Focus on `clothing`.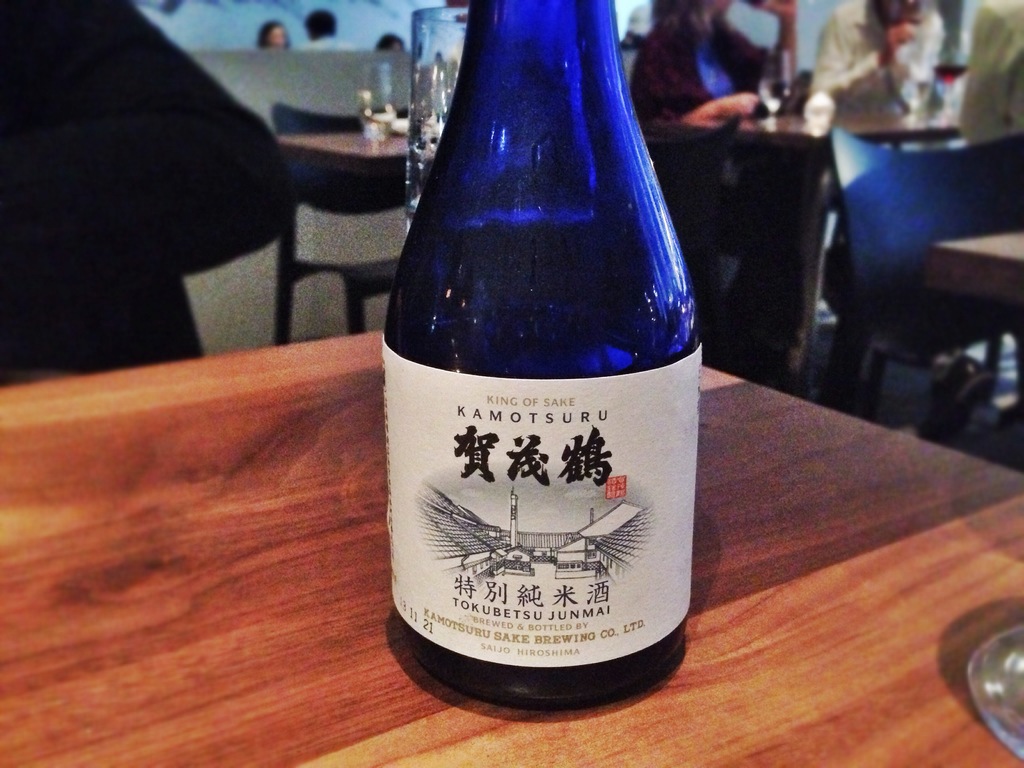
Focused at detection(620, 2, 805, 124).
